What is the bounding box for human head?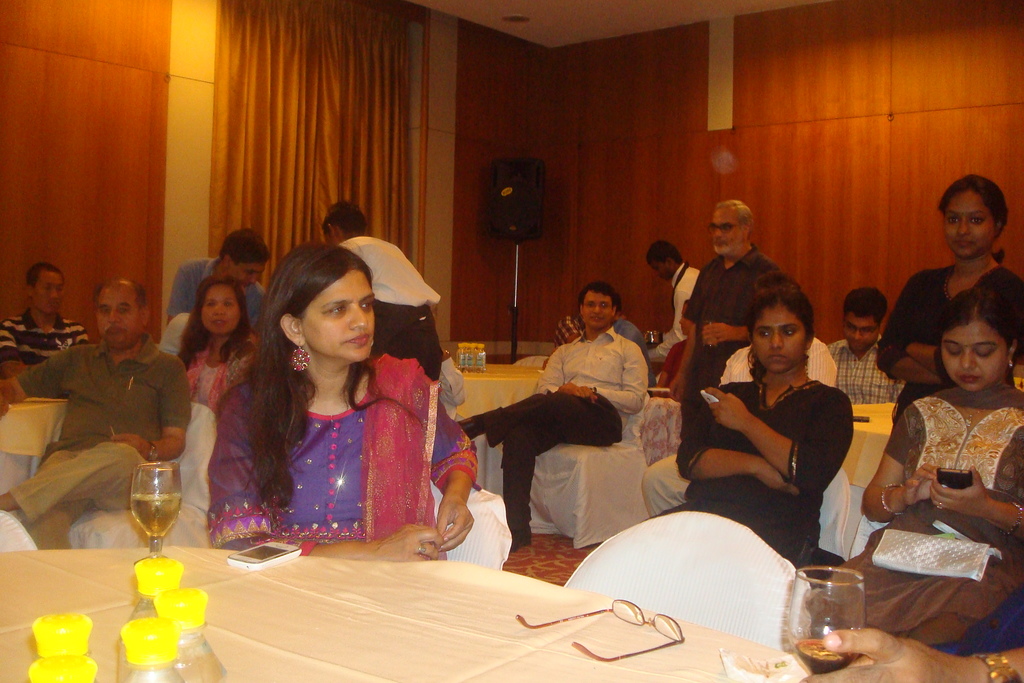
left=260, top=247, right=384, bottom=372.
